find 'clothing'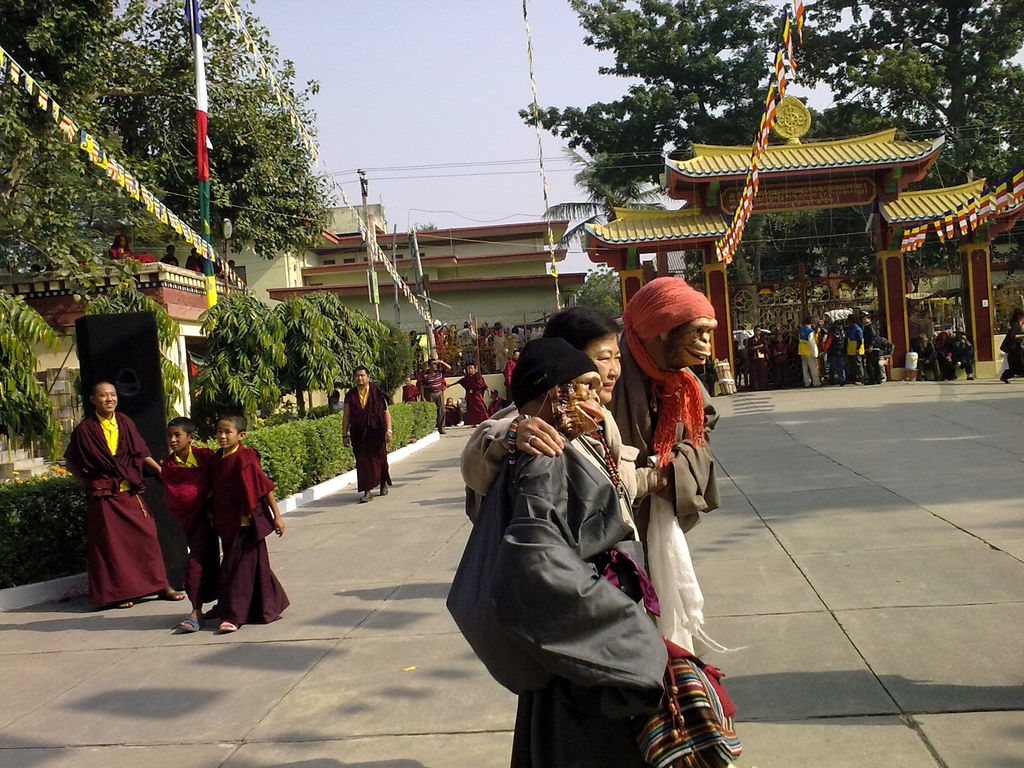
pyautogui.locateOnScreen(157, 442, 216, 609)
